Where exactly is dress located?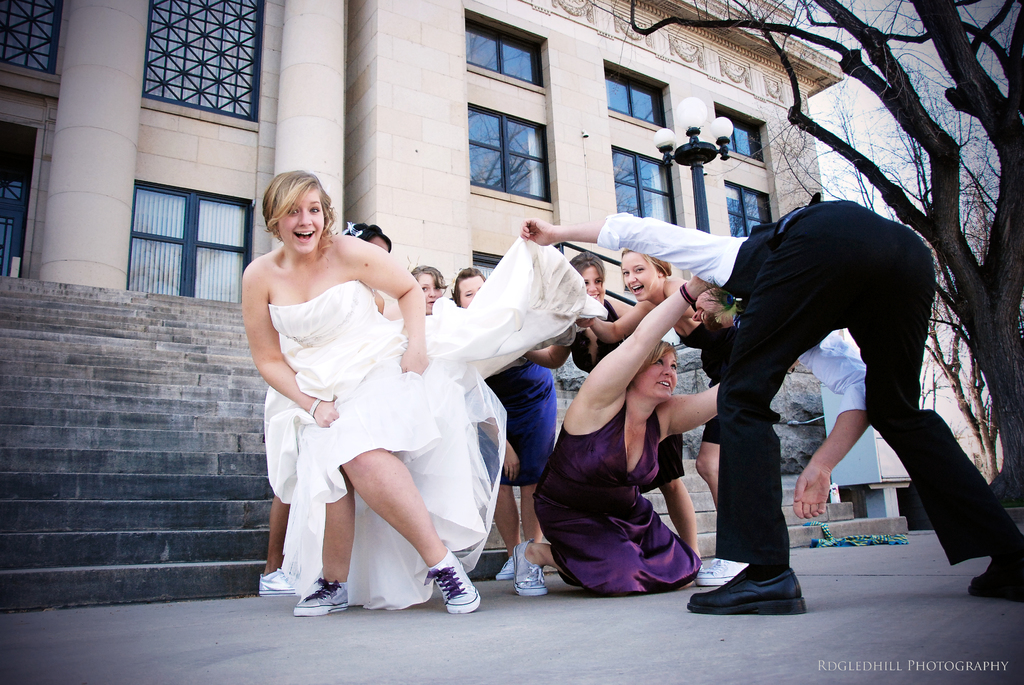
Its bounding box is locate(678, 321, 740, 446).
